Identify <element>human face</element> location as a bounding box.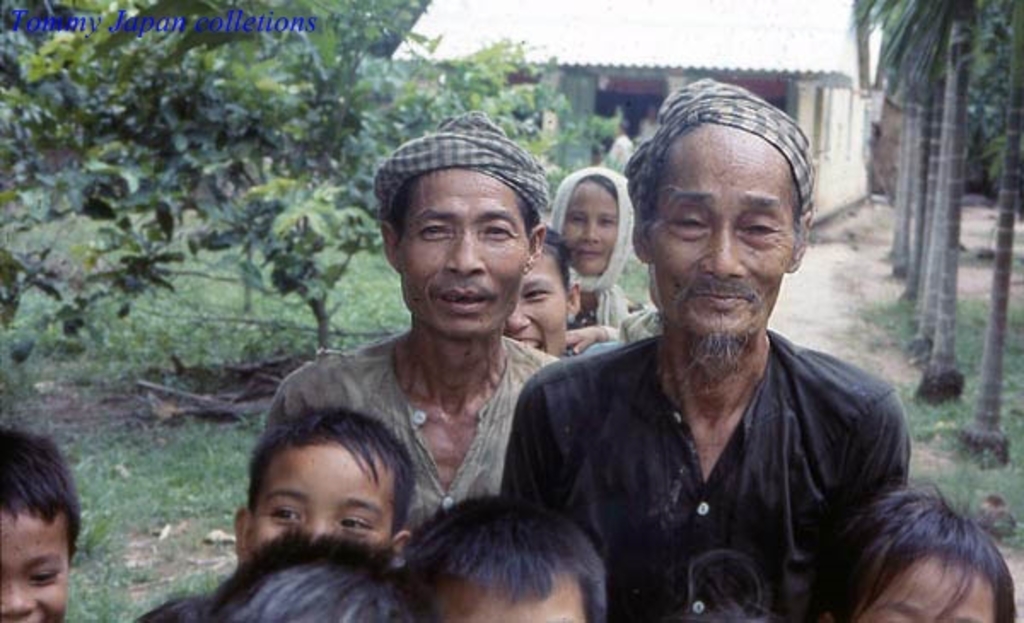
crop(650, 130, 792, 346).
